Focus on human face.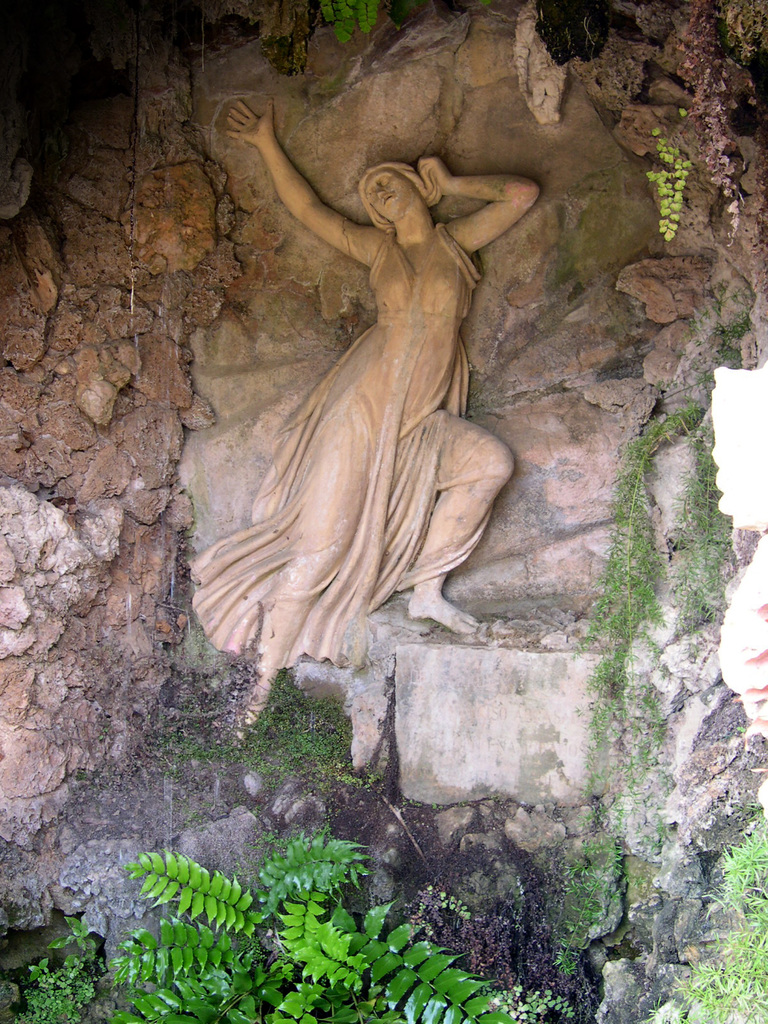
Focused at (348, 169, 415, 221).
